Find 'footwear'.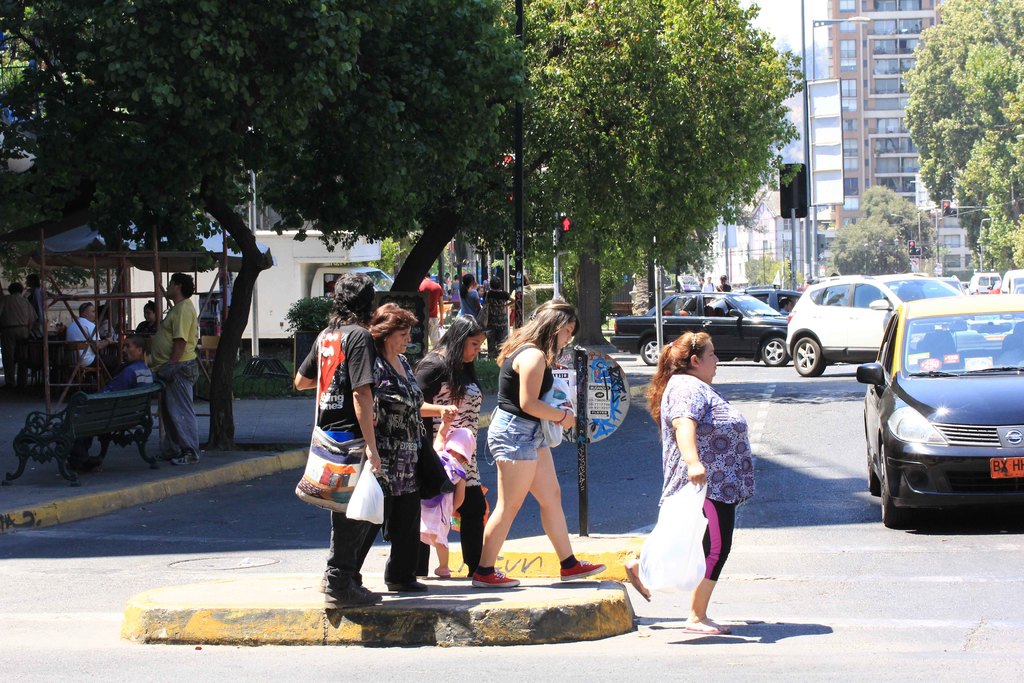
bbox=[472, 566, 520, 589].
